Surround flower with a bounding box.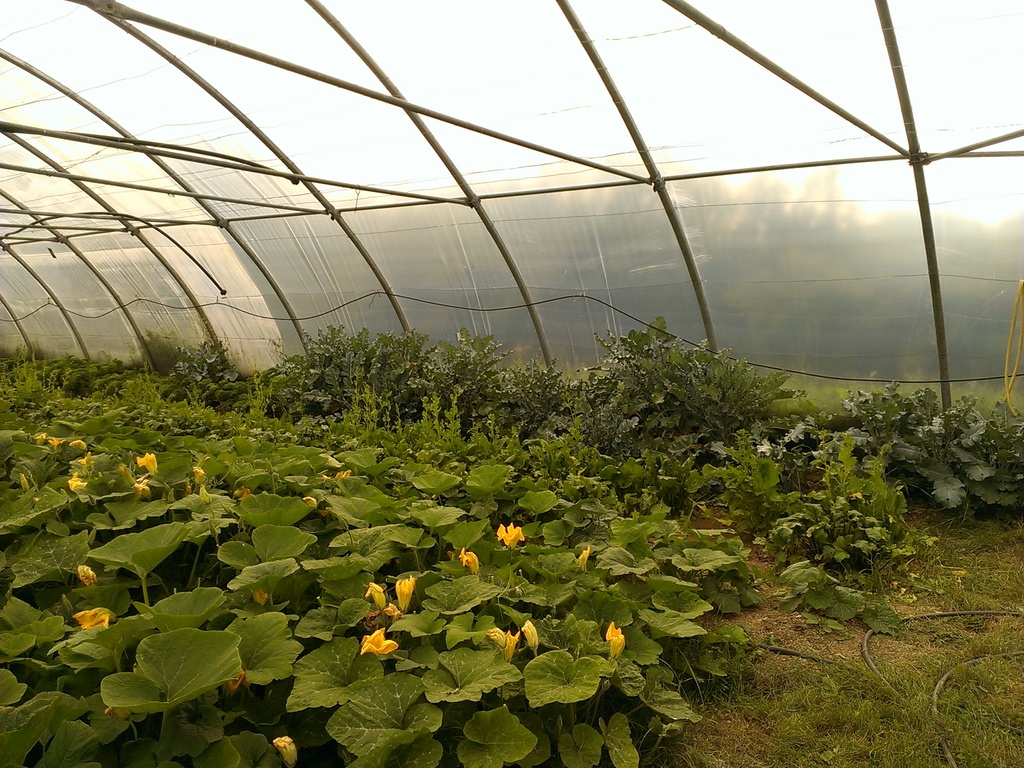
box=[300, 495, 314, 511].
